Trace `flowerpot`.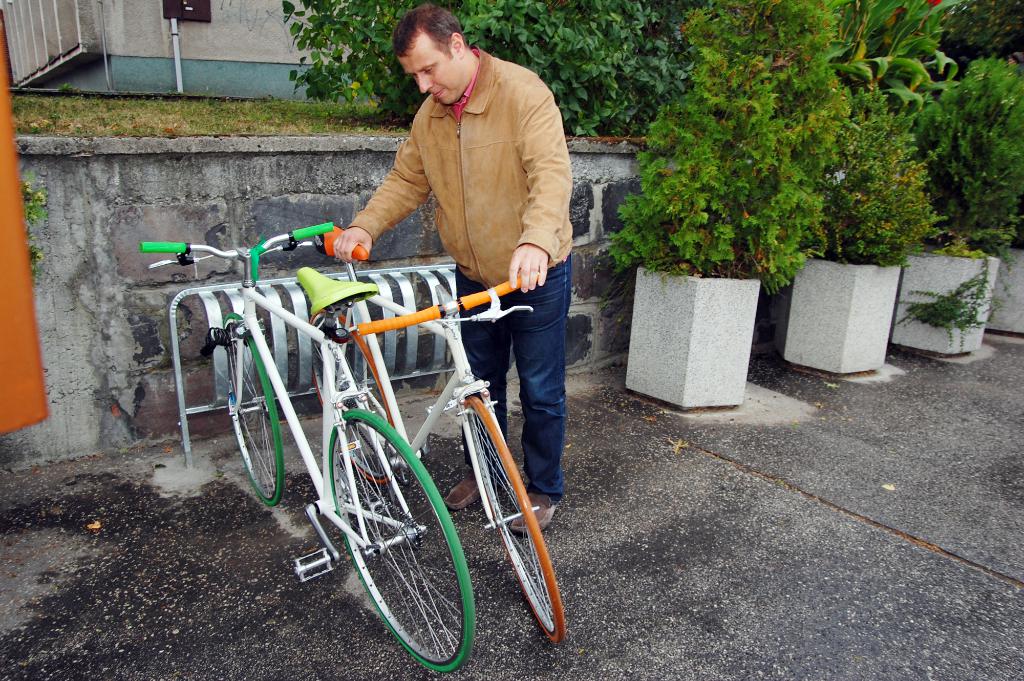
Traced to box=[981, 247, 1023, 335].
